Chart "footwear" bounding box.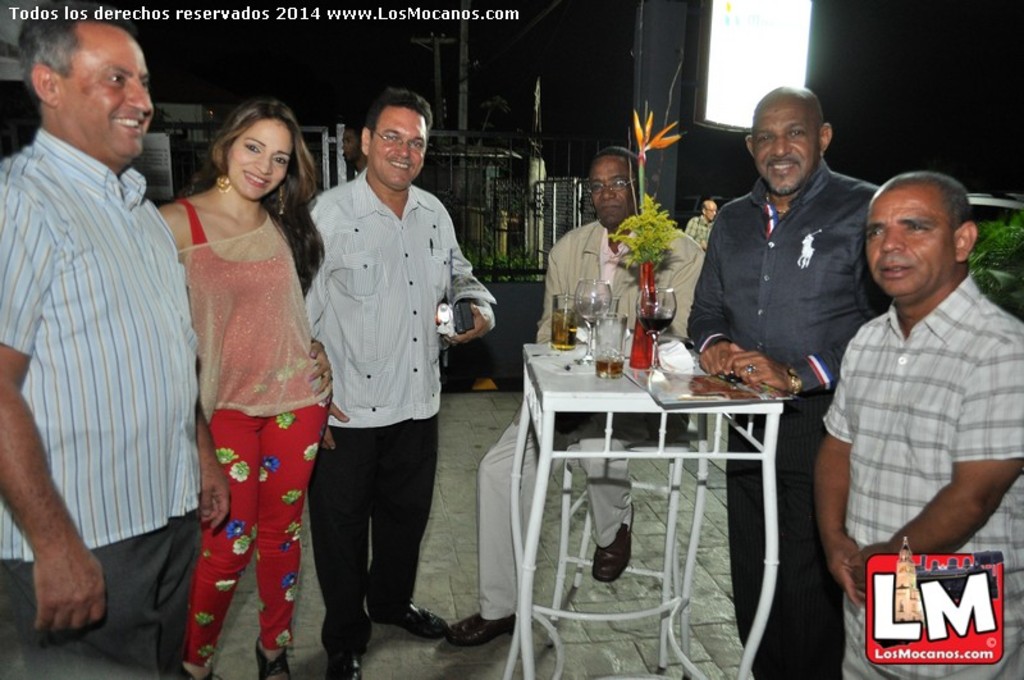
Charted: [444, 599, 518, 645].
